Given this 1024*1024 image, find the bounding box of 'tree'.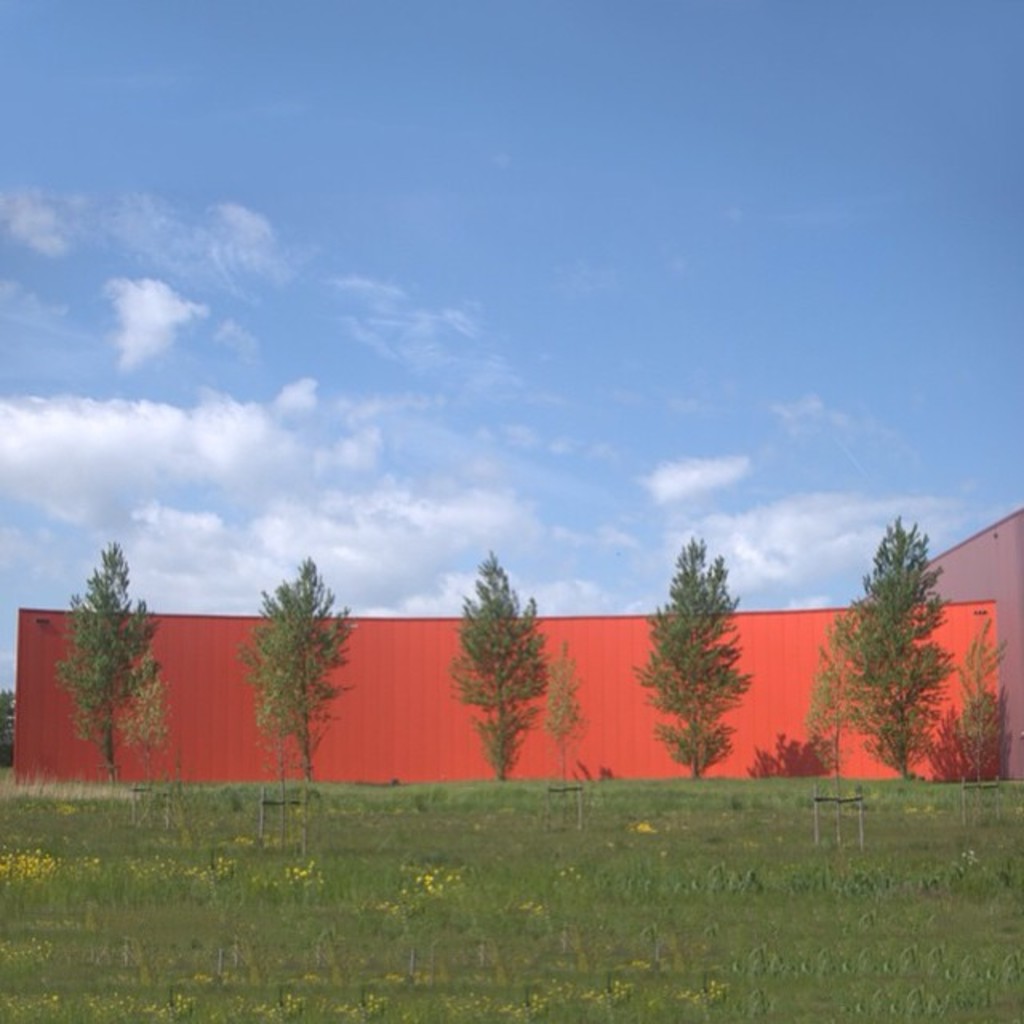
l=802, t=667, r=848, b=859.
